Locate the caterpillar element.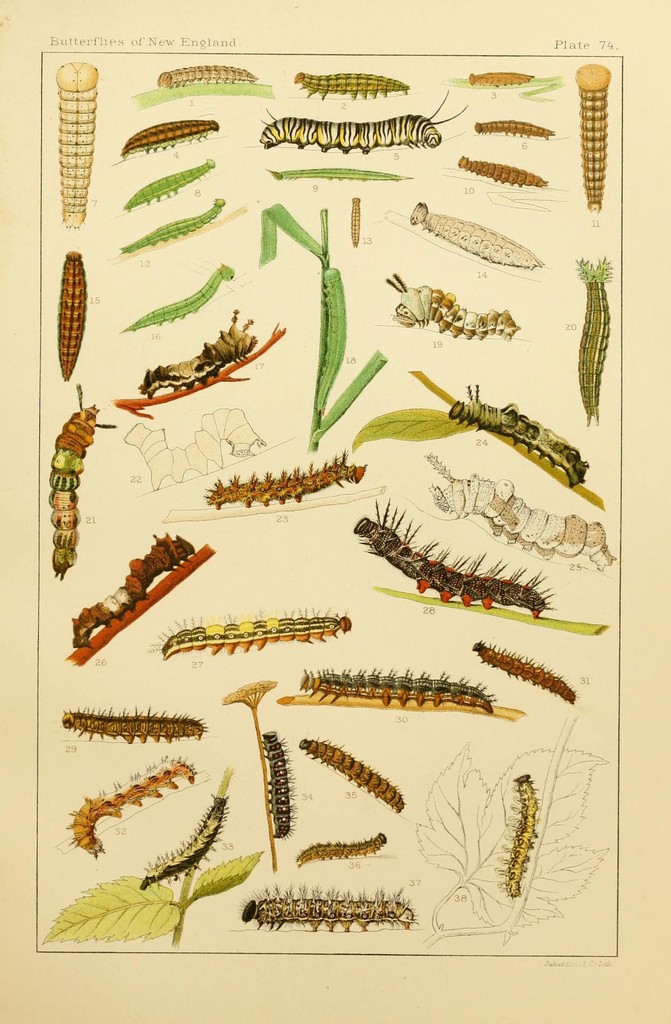
Element bbox: (left=54, top=250, right=85, bottom=381).
